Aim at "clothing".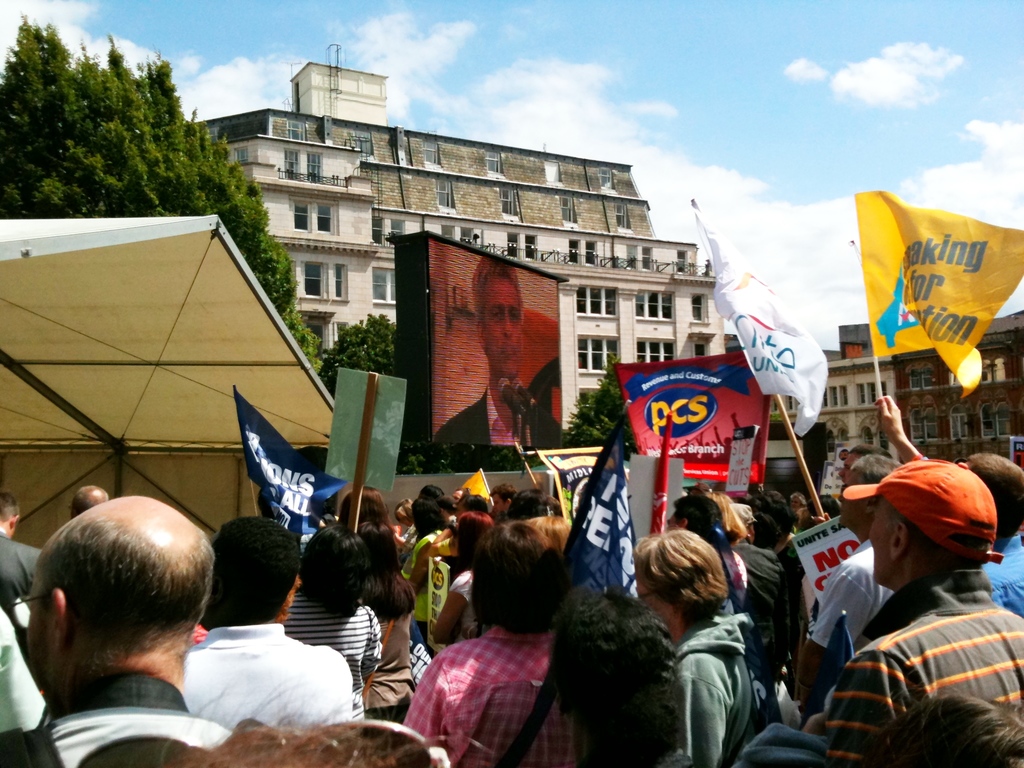
Aimed at left=0, top=525, right=45, bottom=616.
